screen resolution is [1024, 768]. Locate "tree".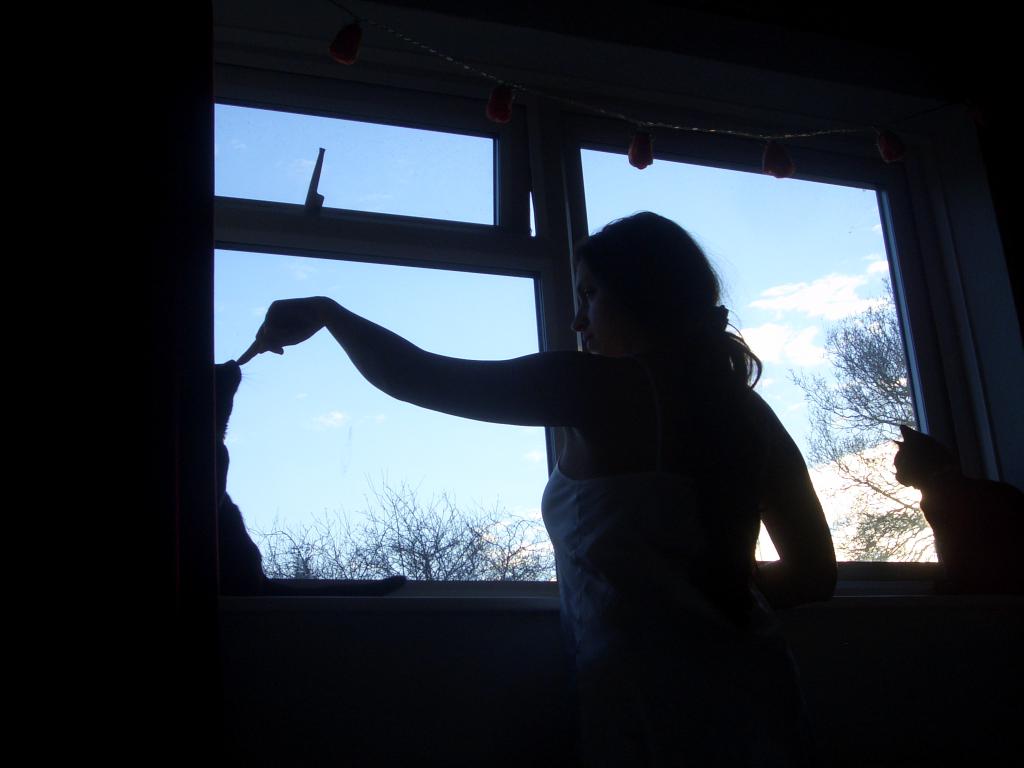
[x1=252, y1=464, x2=554, y2=579].
